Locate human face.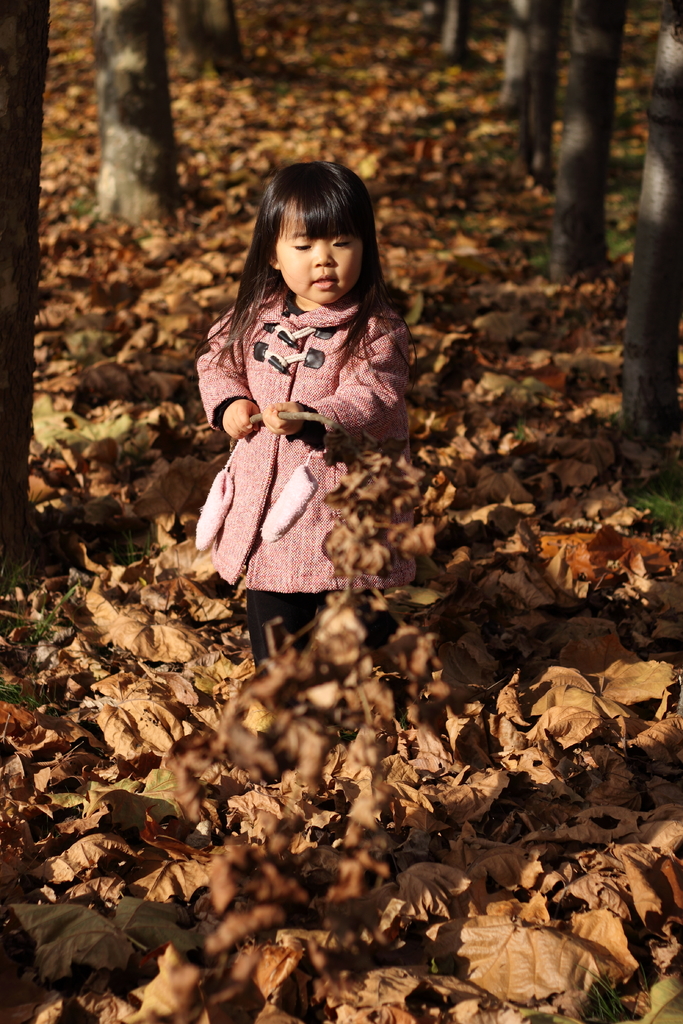
Bounding box: {"x1": 277, "y1": 209, "x2": 361, "y2": 304}.
